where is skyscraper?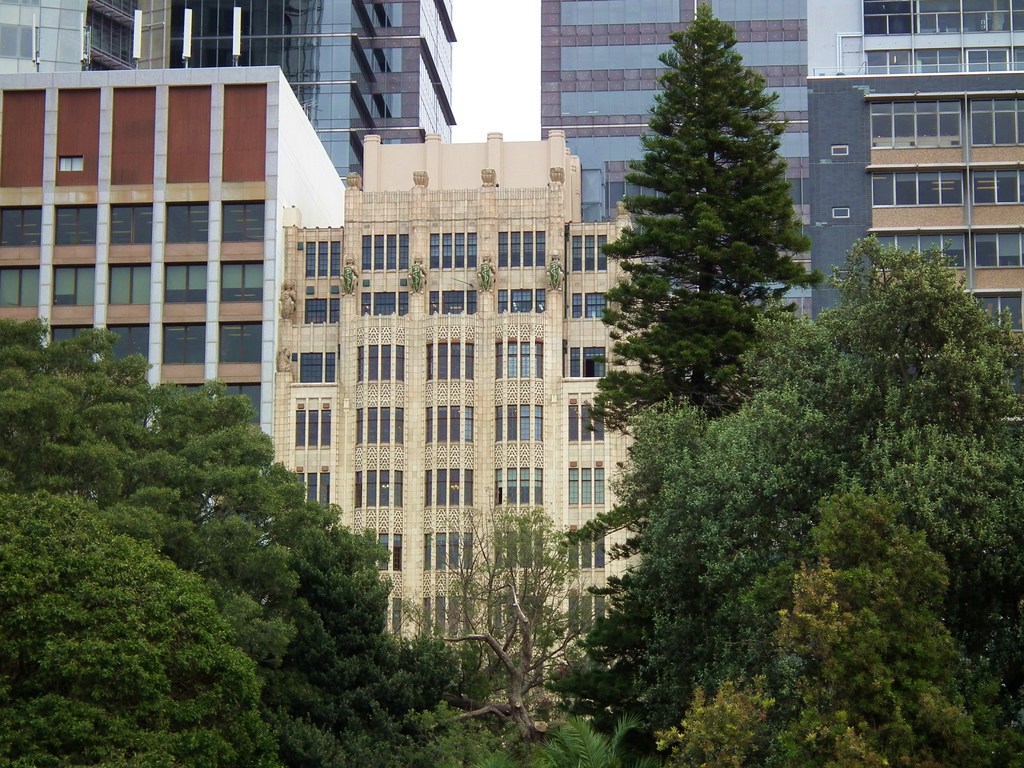
x1=807, y1=67, x2=1023, y2=417.
